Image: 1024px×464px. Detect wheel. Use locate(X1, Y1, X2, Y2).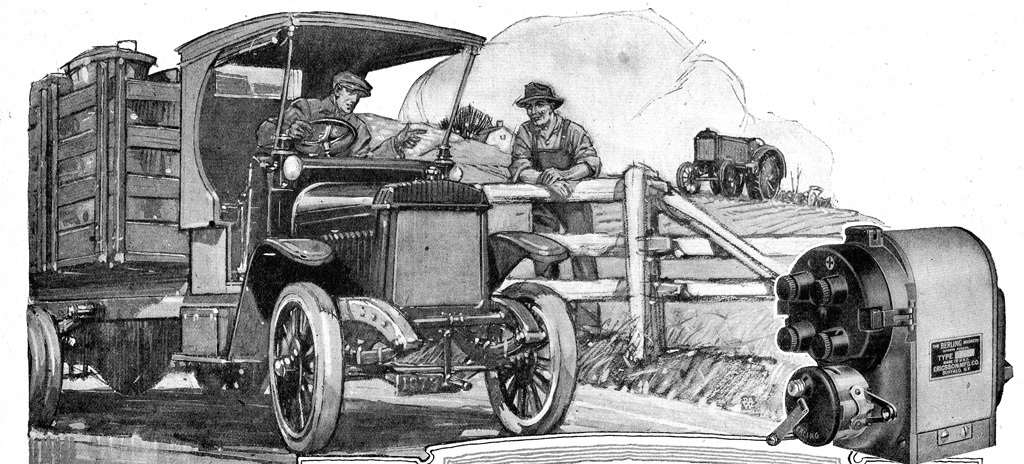
locate(200, 367, 259, 409).
